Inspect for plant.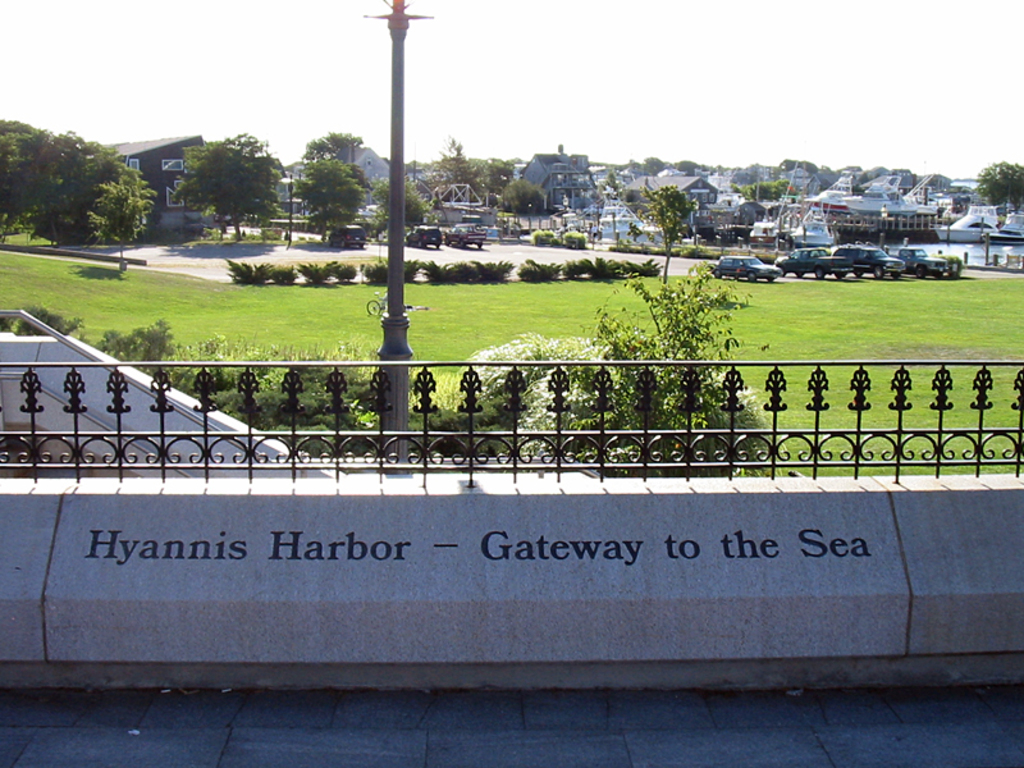
Inspection: rect(538, 260, 561, 284).
